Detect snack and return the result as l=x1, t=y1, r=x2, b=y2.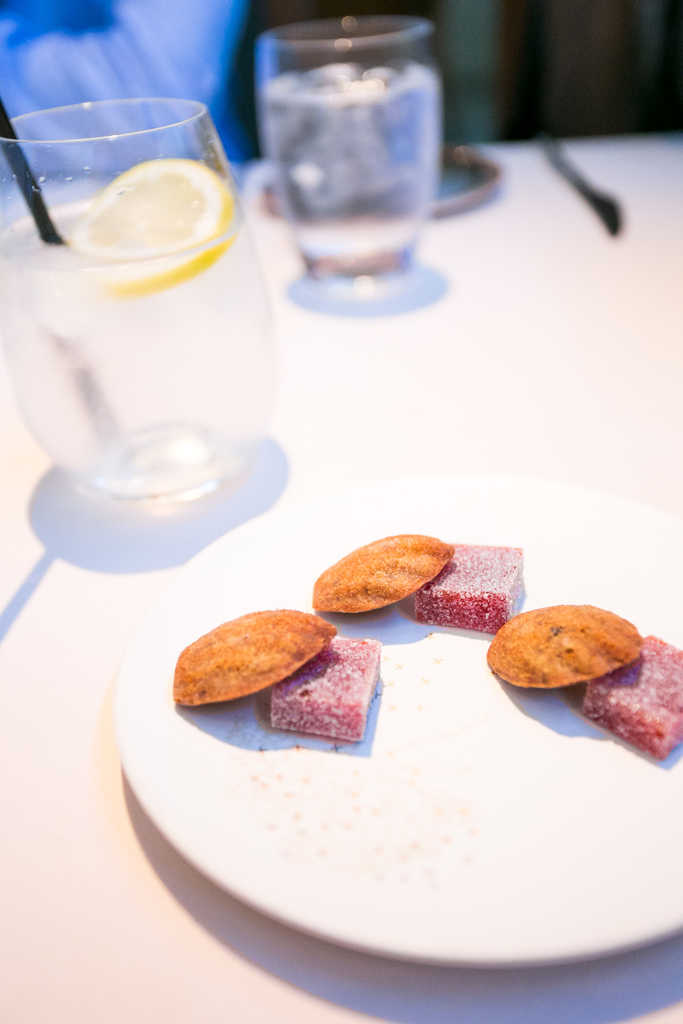
l=416, t=543, r=527, b=638.
